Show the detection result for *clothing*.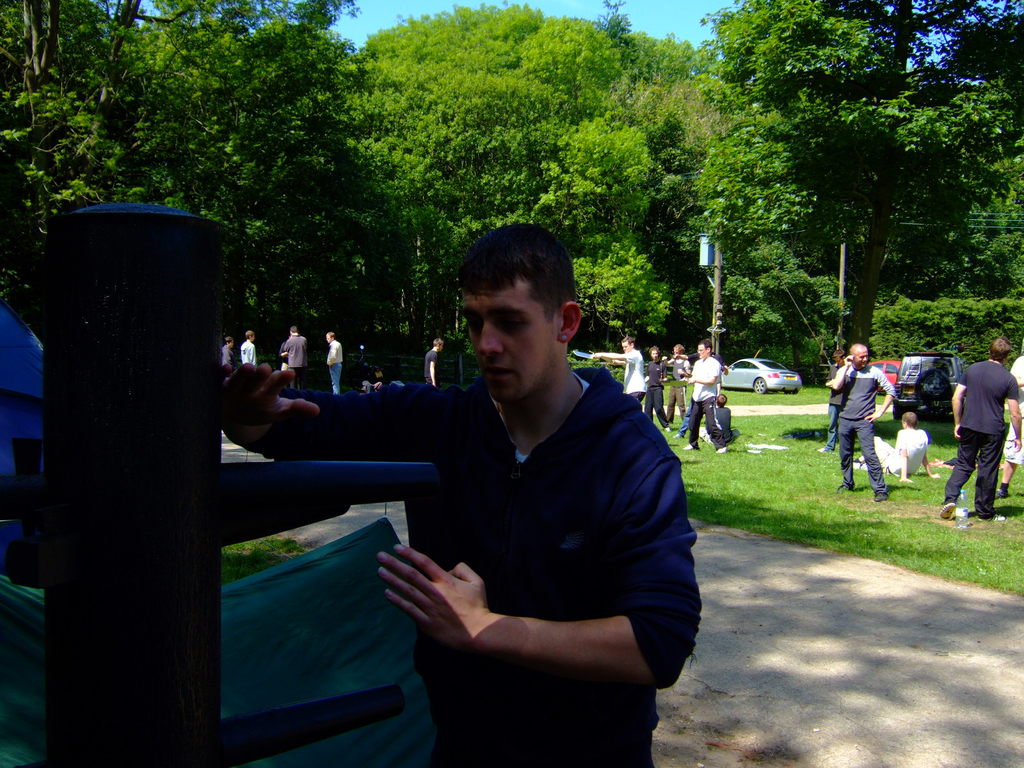
crop(625, 342, 651, 420).
